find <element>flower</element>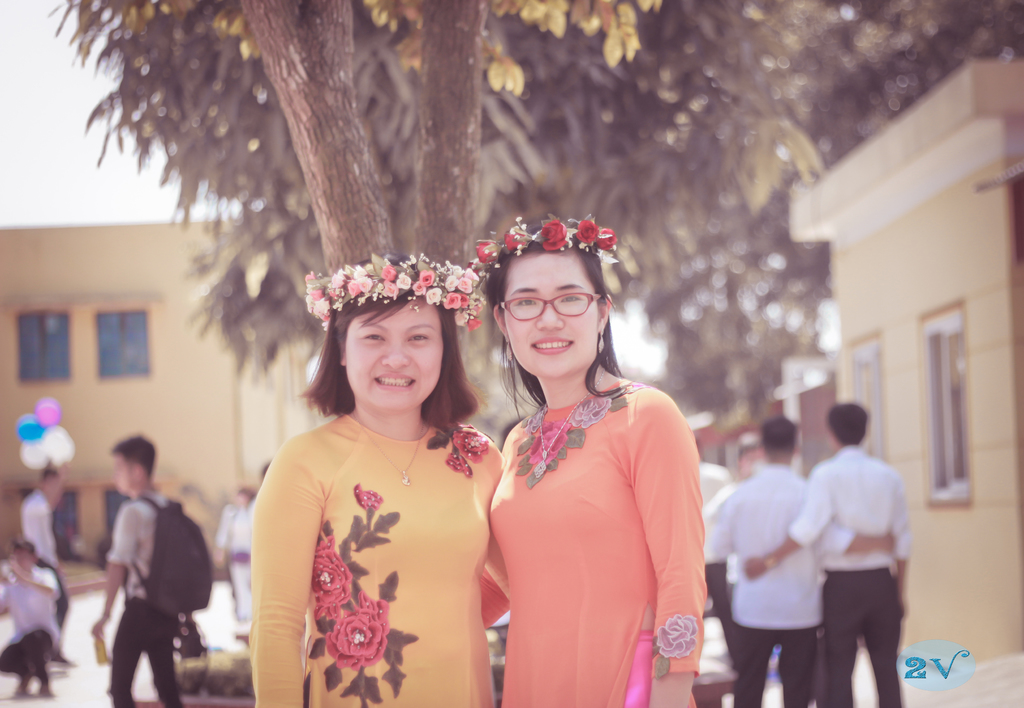
528,420,564,470
